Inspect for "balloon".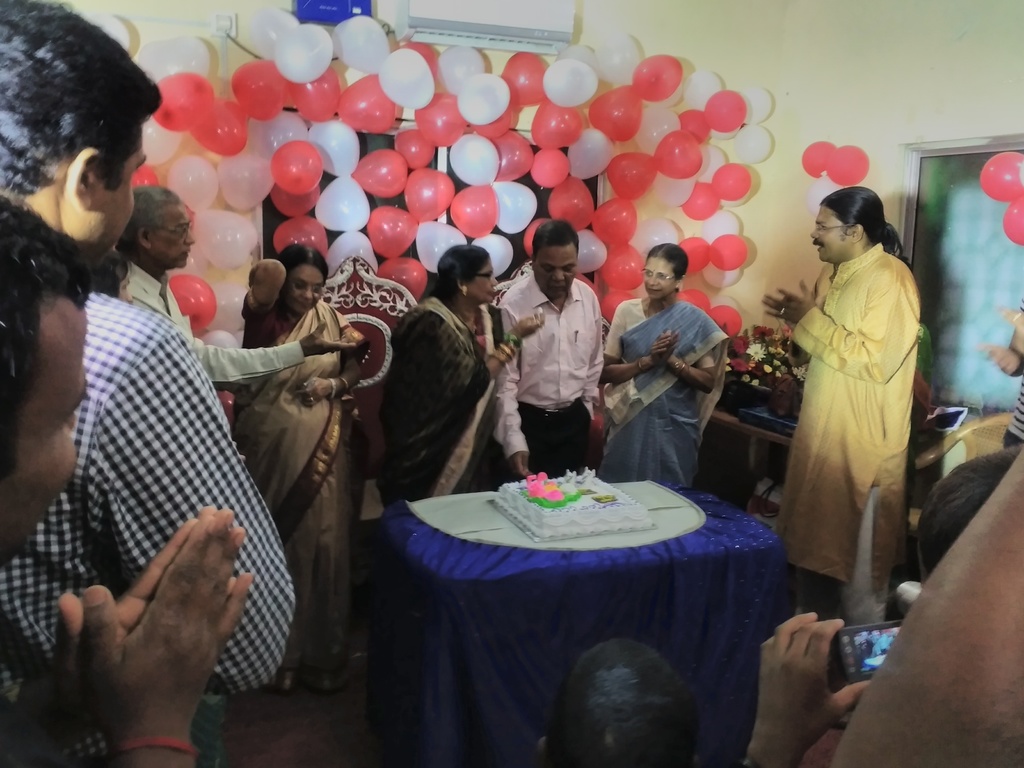
Inspection: {"x1": 682, "y1": 184, "x2": 719, "y2": 222}.
